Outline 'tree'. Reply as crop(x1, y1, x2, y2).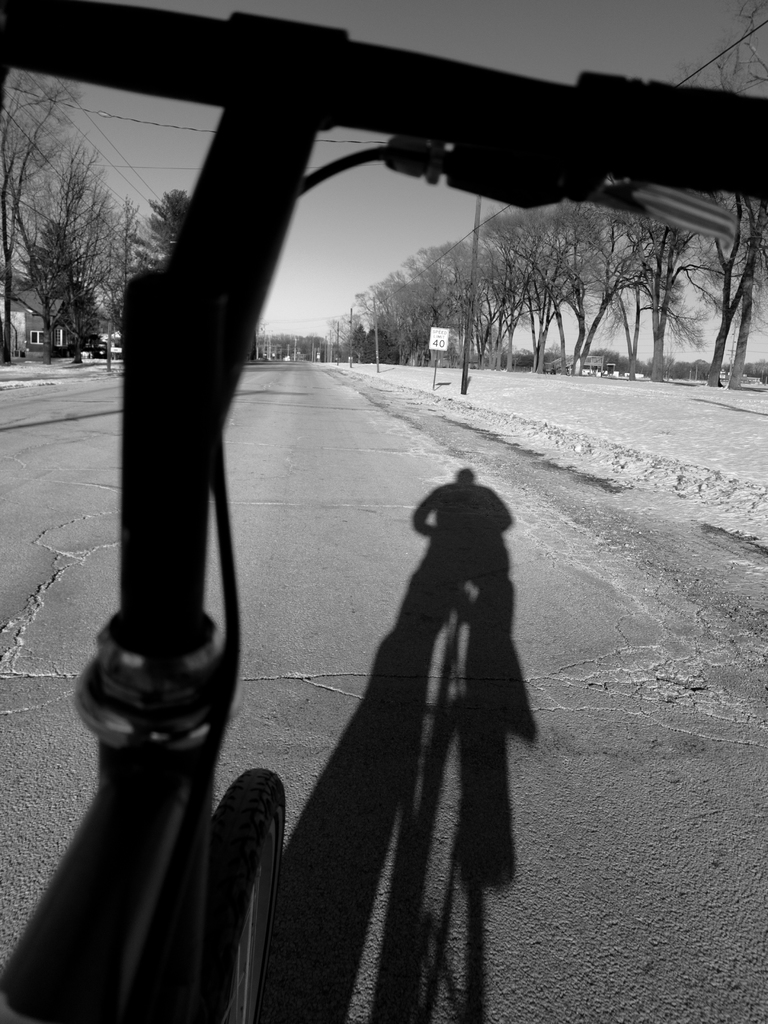
crop(668, 63, 753, 392).
